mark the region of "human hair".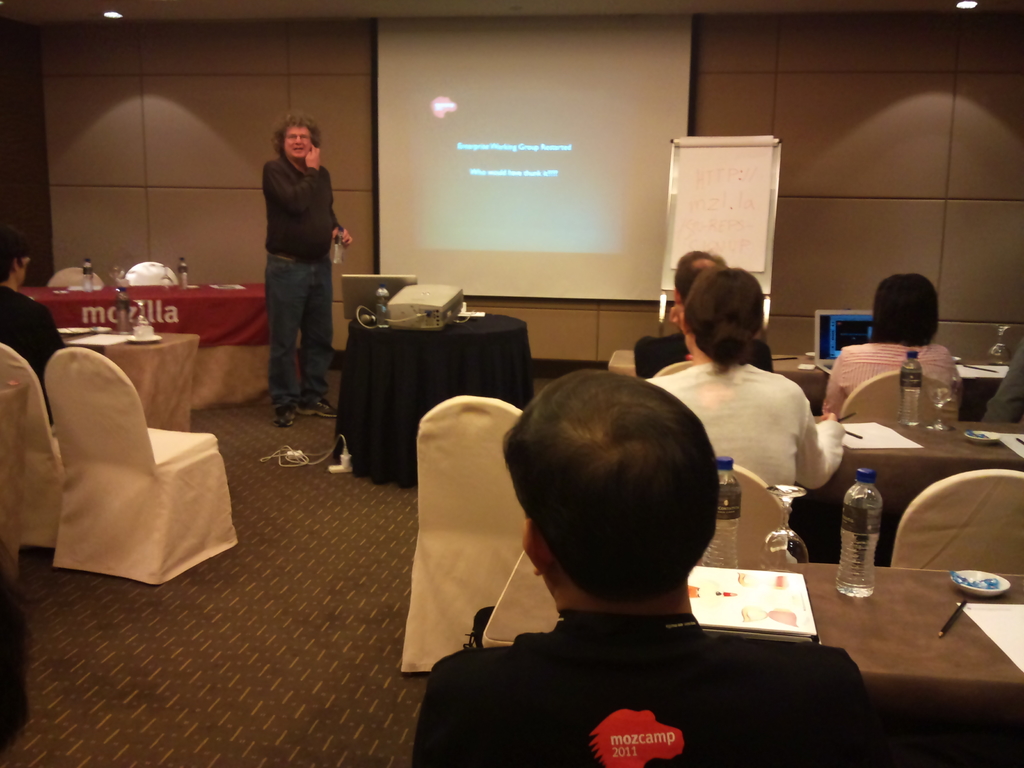
Region: pyautogui.locateOnScreen(282, 114, 318, 160).
